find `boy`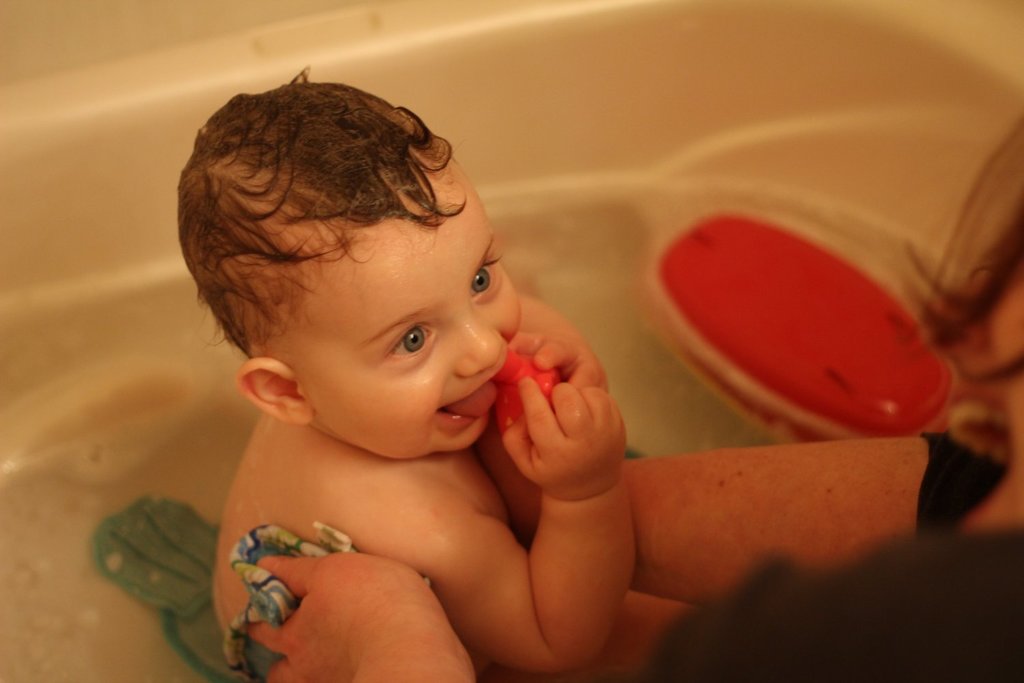
[150, 59, 567, 617]
